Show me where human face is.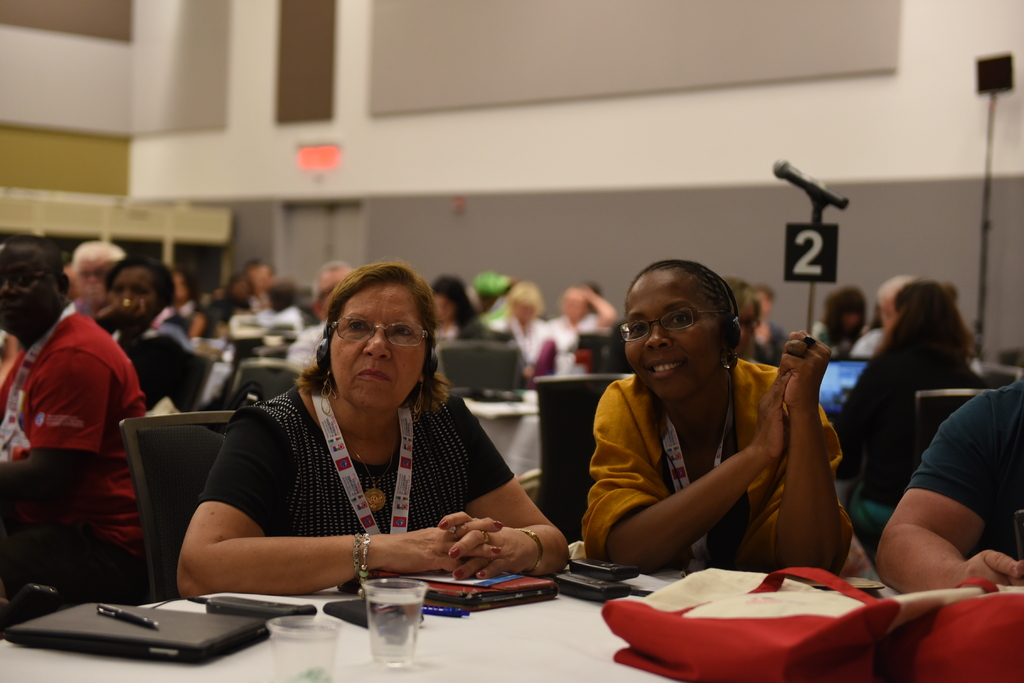
human face is at <box>322,274,424,413</box>.
